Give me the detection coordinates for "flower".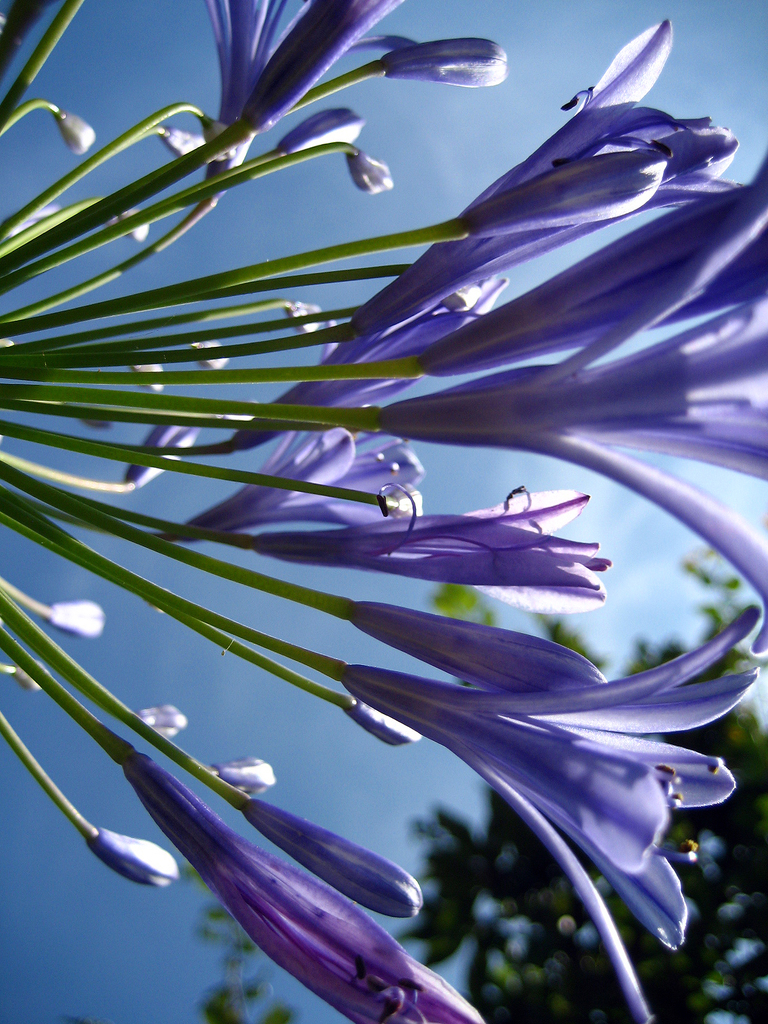
crop(226, 15, 767, 455).
